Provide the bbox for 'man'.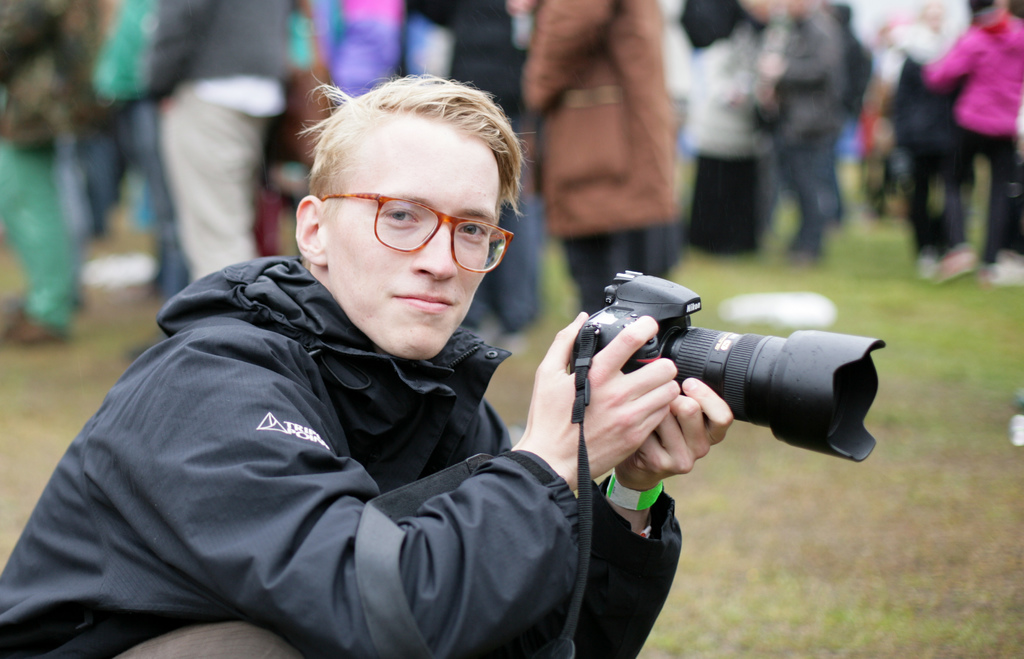
pyautogui.locateOnScreen(0, 67, 738, 658).
